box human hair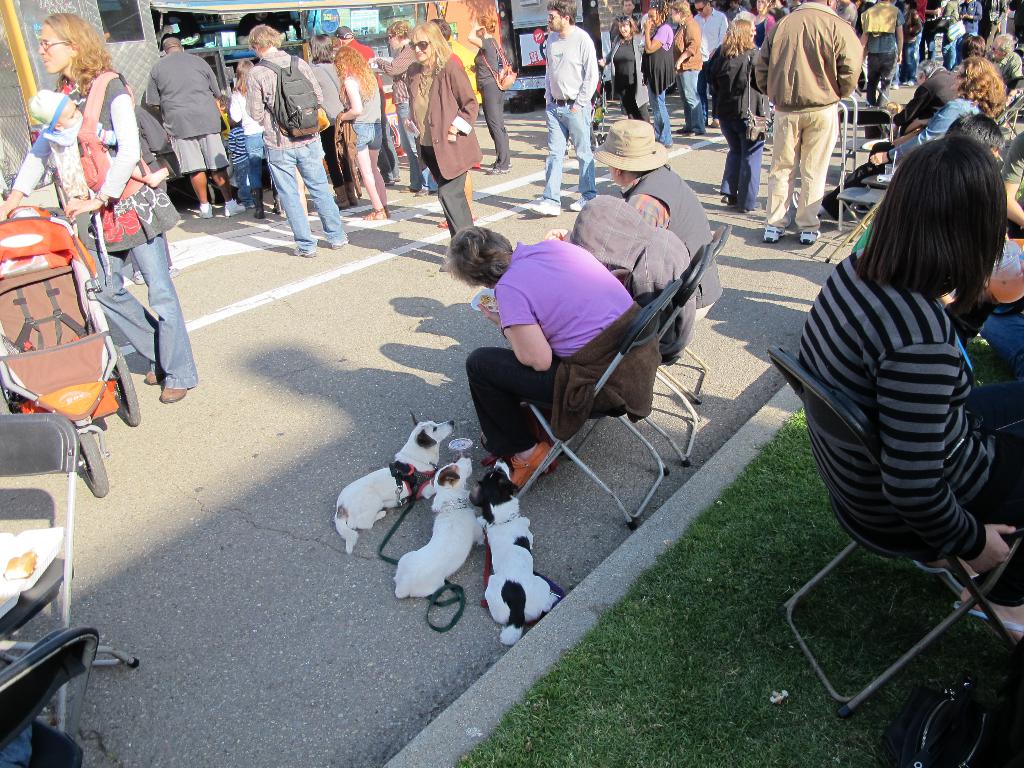
select_region(861, 109, 1010, 314)
